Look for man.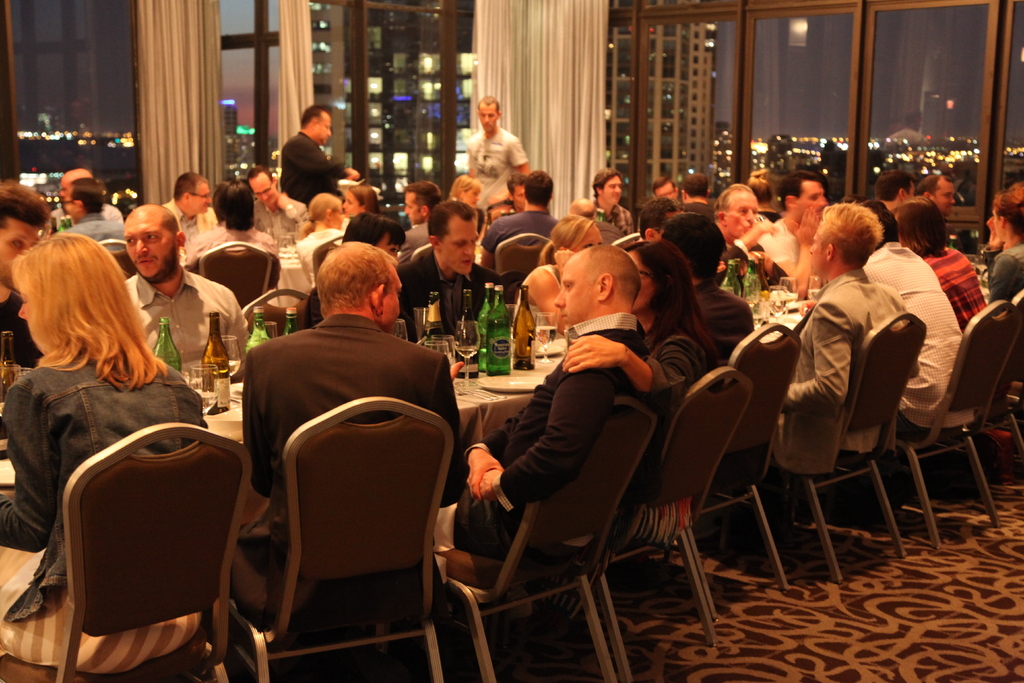
Found: detection(865, 195, 966, 435).
